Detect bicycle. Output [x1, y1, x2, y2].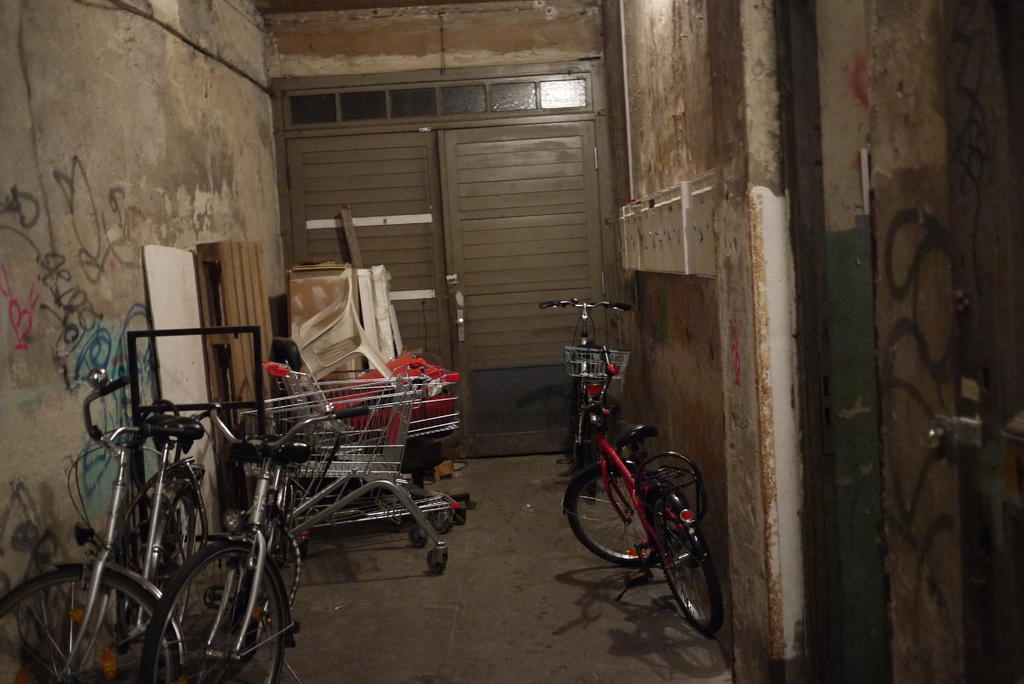
[136, 401, 368, 683].
